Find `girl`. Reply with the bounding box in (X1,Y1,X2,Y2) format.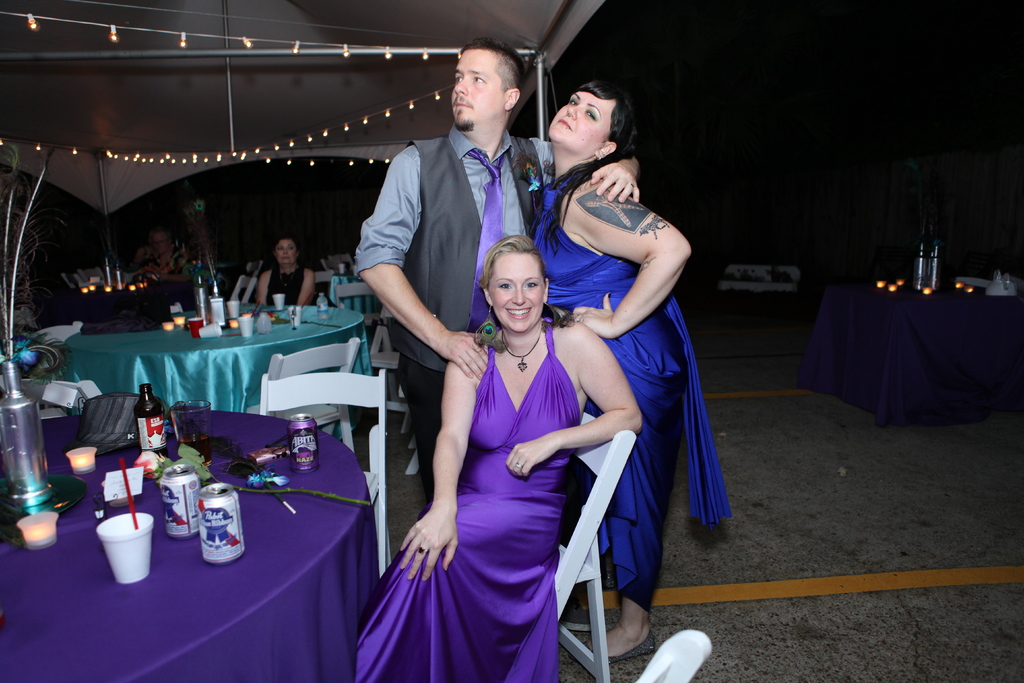
(358,235,645,680).
